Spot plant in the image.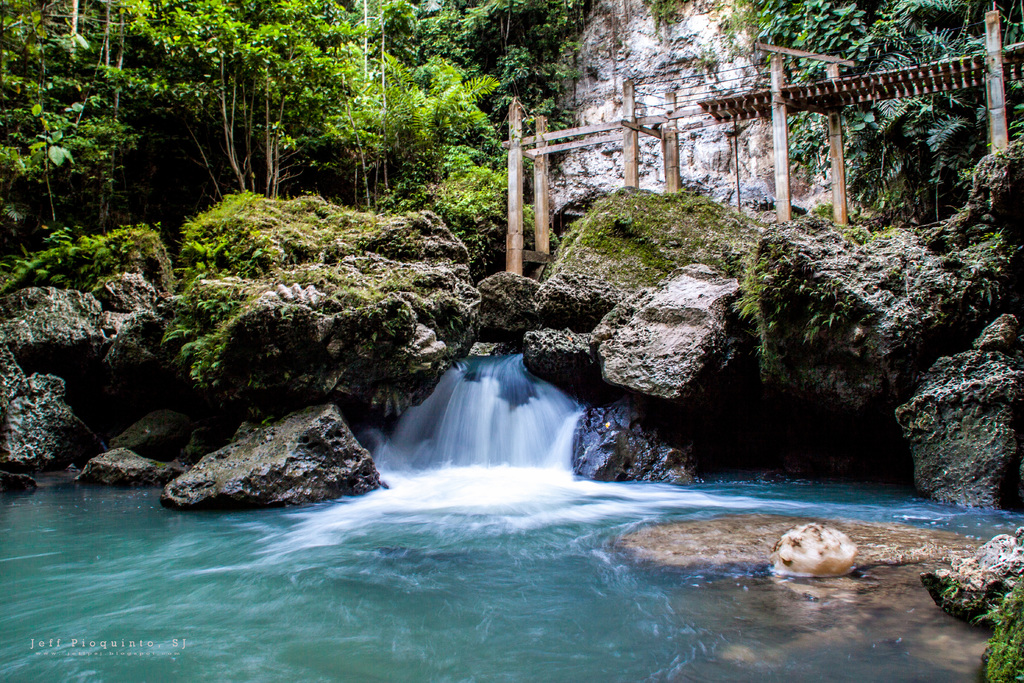
plant found at 179/189/444/374.
